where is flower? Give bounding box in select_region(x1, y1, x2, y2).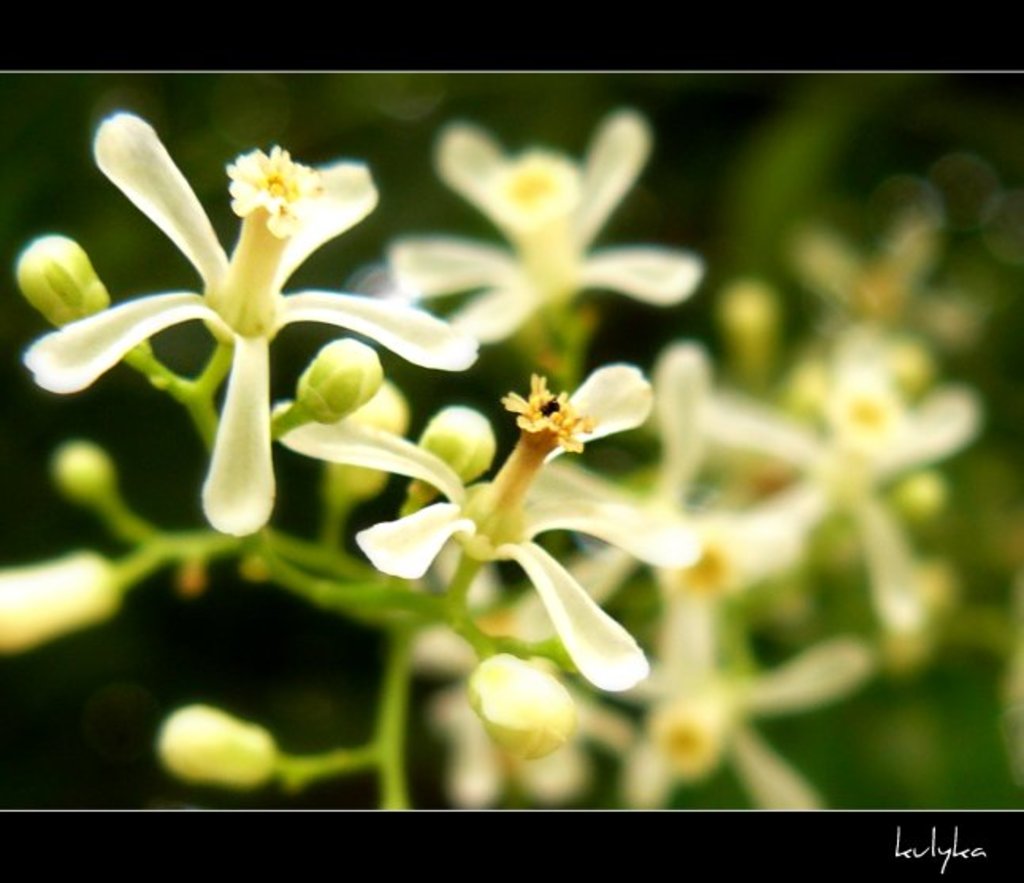
select_region(694, 339, 986, 634).
